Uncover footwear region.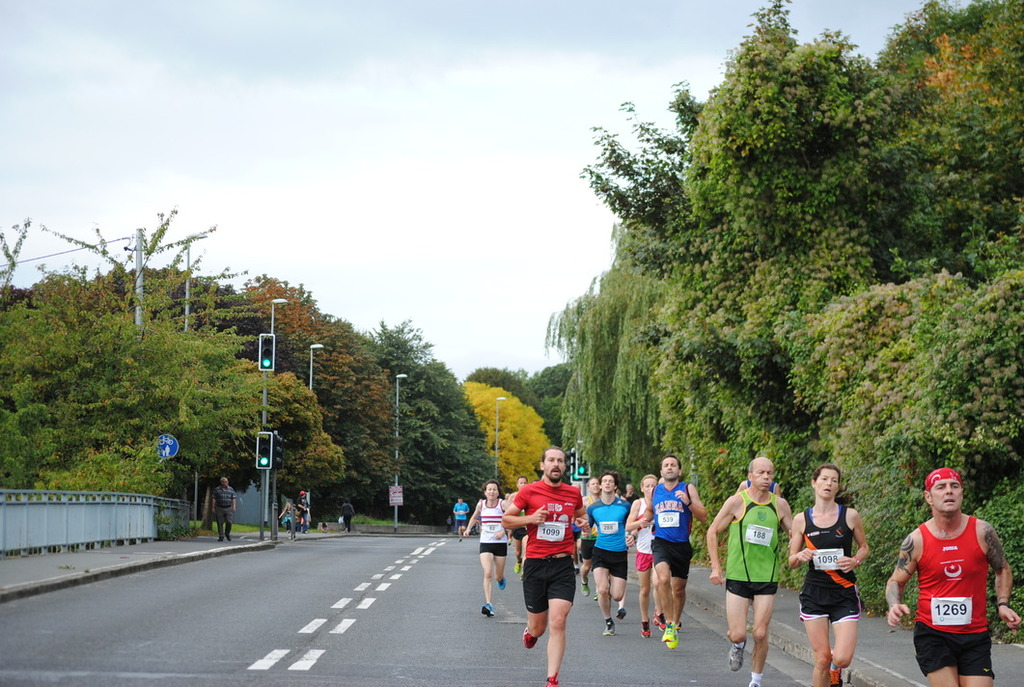
Uncovered: <box>652,609,662,627</box>.
